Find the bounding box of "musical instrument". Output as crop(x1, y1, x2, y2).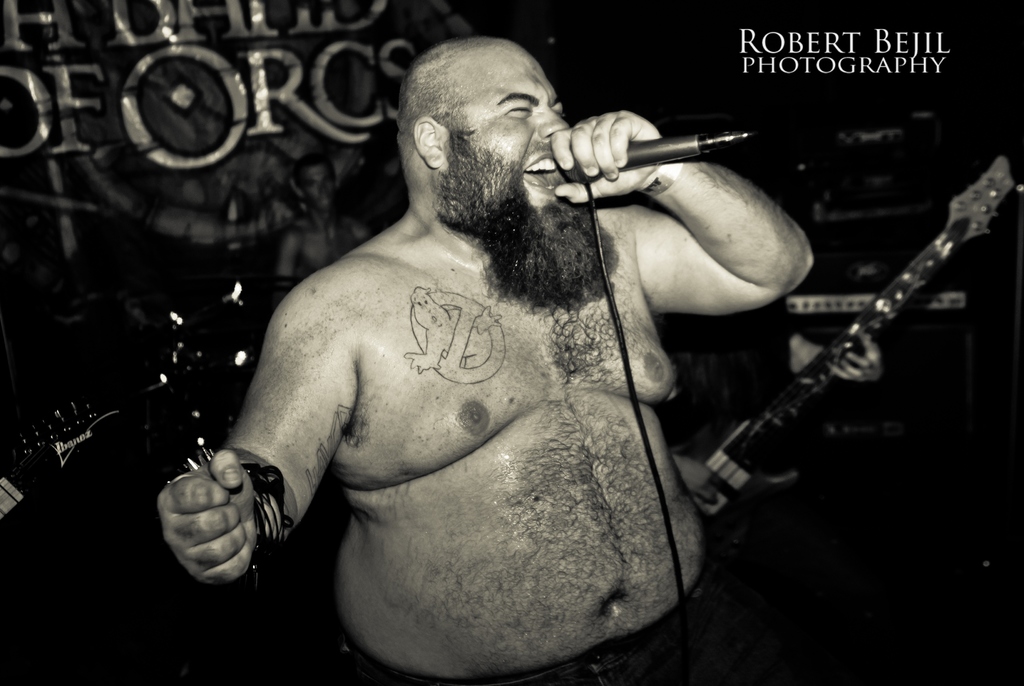
crop(650, 138, 1023, 564).
